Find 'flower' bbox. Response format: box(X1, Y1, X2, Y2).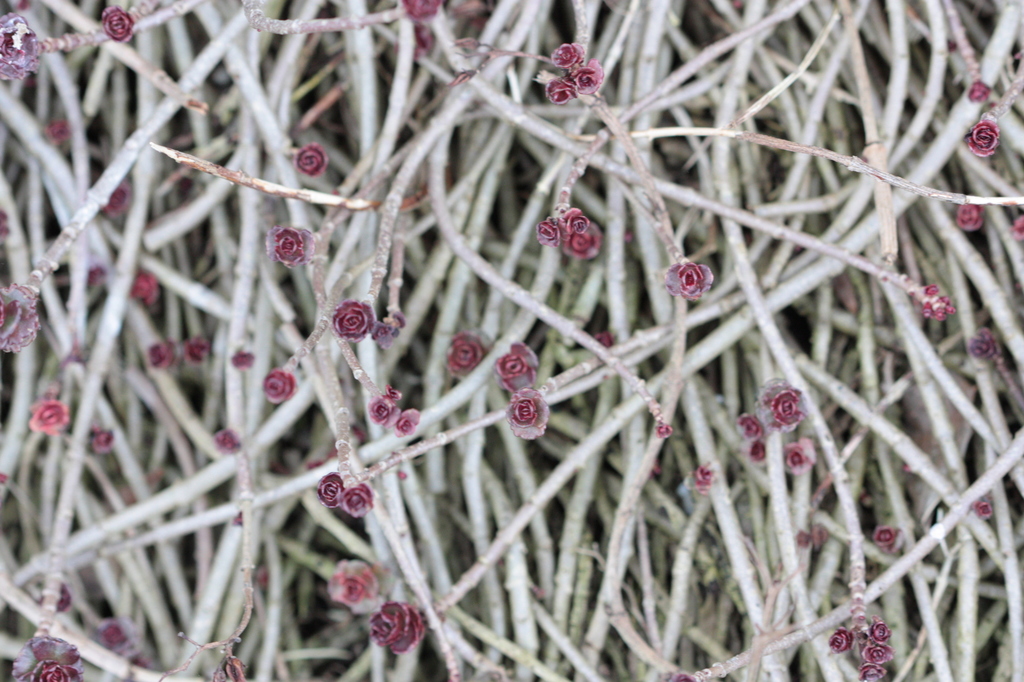
box(215, 430, 239, 453).
